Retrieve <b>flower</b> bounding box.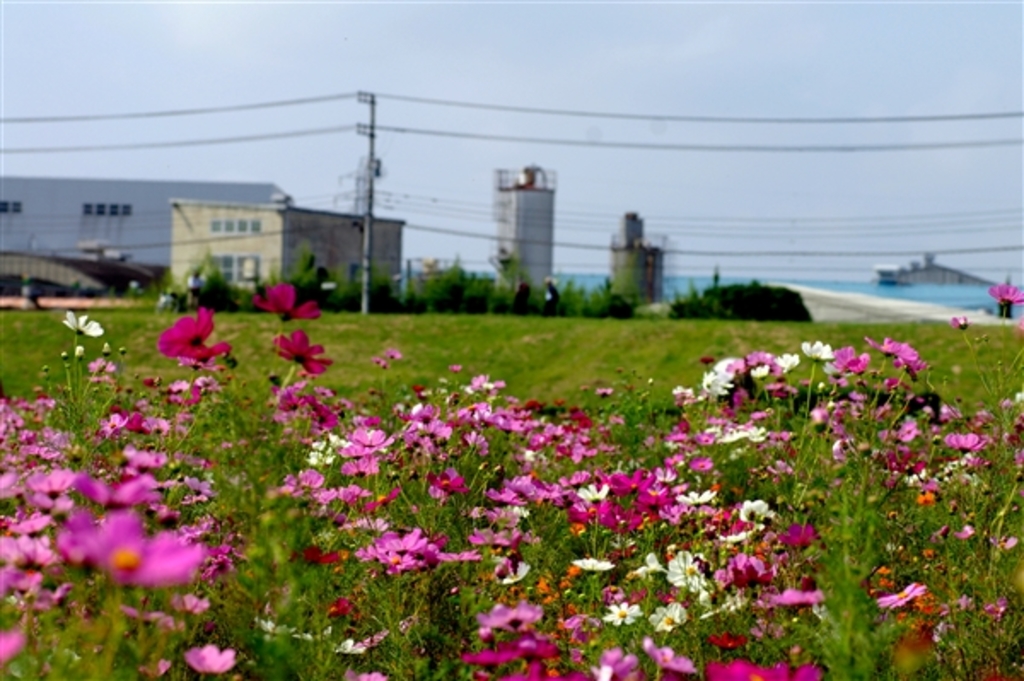
Bounding box: [247, 280, 312, 317].
